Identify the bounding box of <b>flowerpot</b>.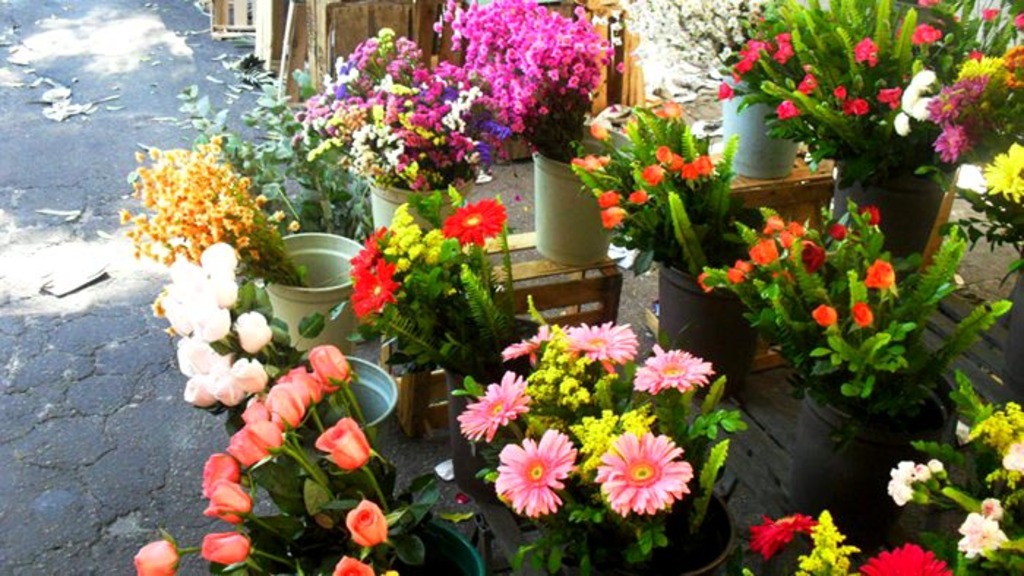
<region>442, 320, 554, 496</region>.
